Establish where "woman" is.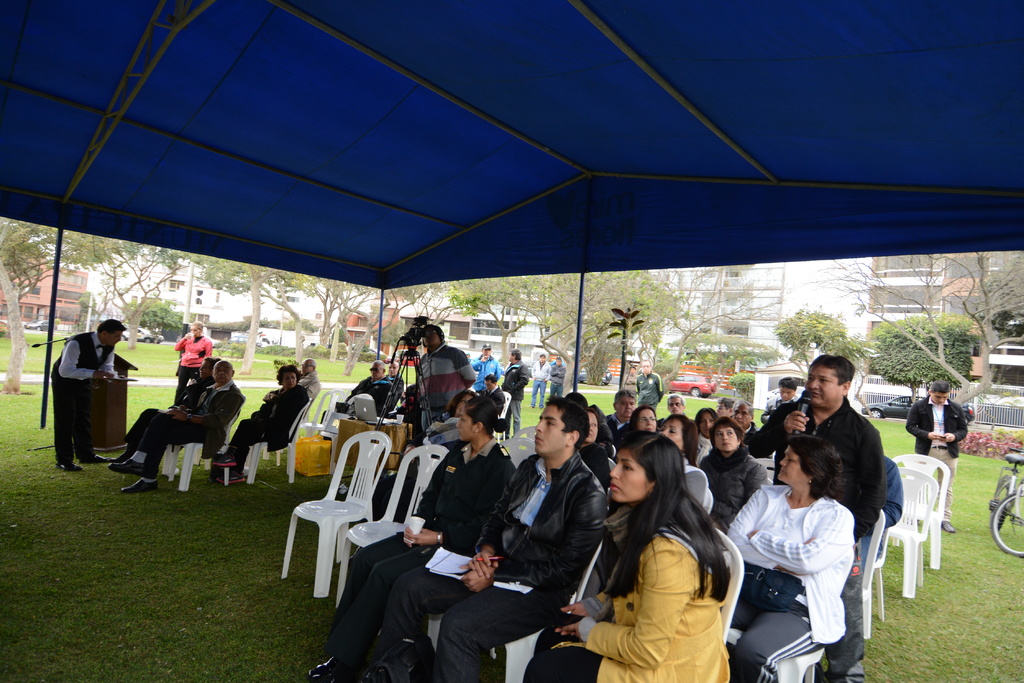
Established at left=724, top=440, right=856, bottom=682.
